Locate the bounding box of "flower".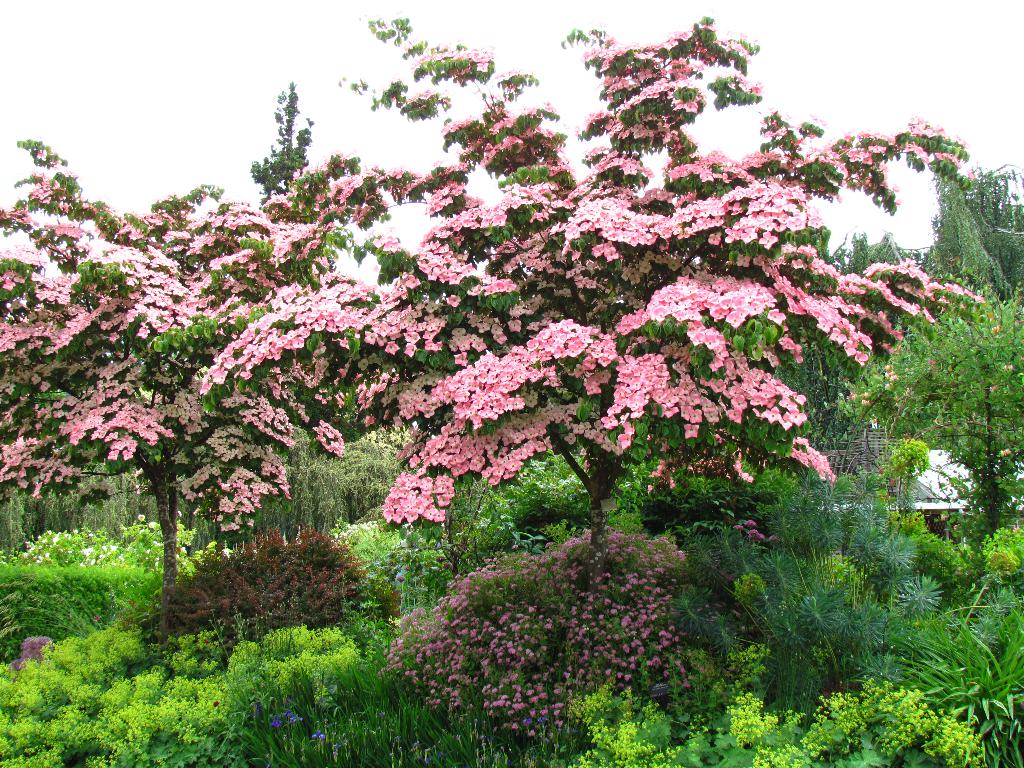
Bounding box: box(747, 527, 765, 543).
